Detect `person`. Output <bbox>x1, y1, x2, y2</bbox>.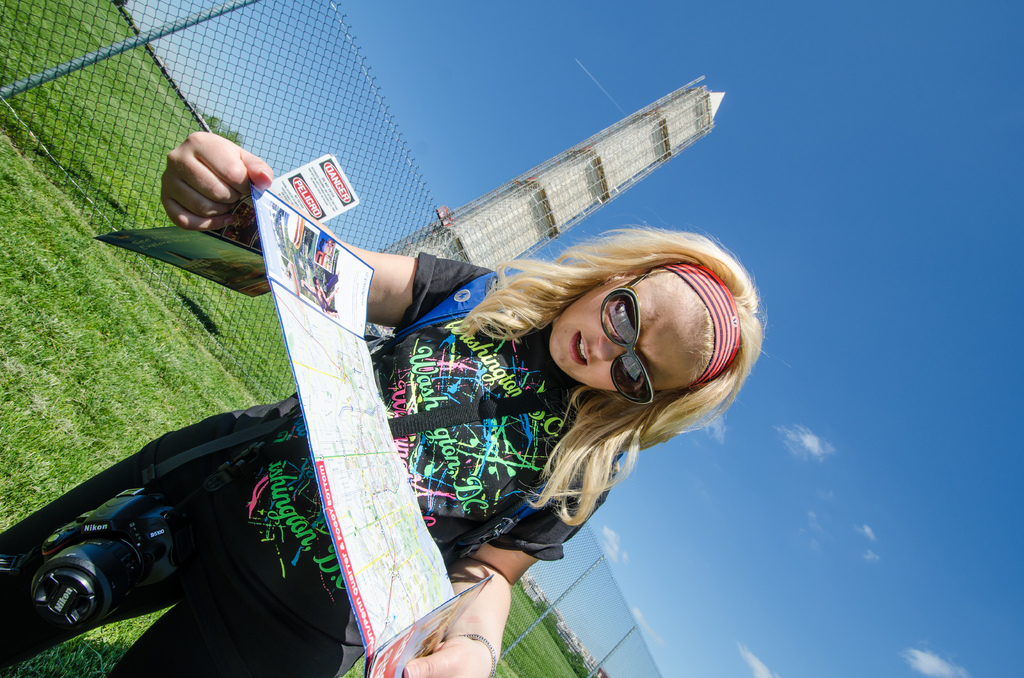
<bbox>0, 128, 791, 677</bbox>.
